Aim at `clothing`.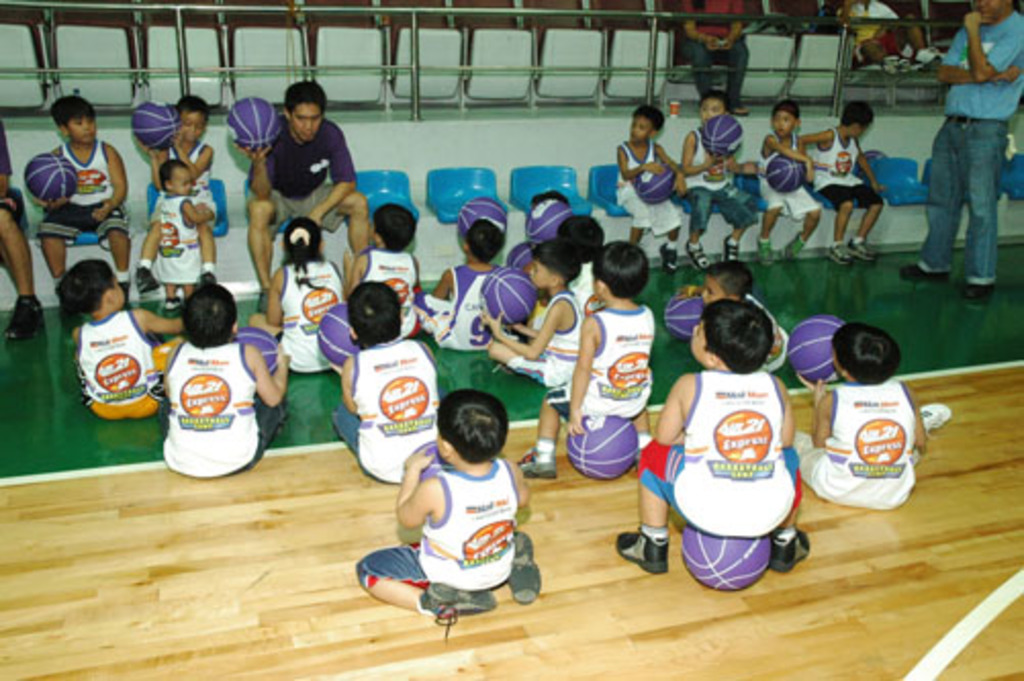
Aimed at bbox(356, 239, 433, 337).
